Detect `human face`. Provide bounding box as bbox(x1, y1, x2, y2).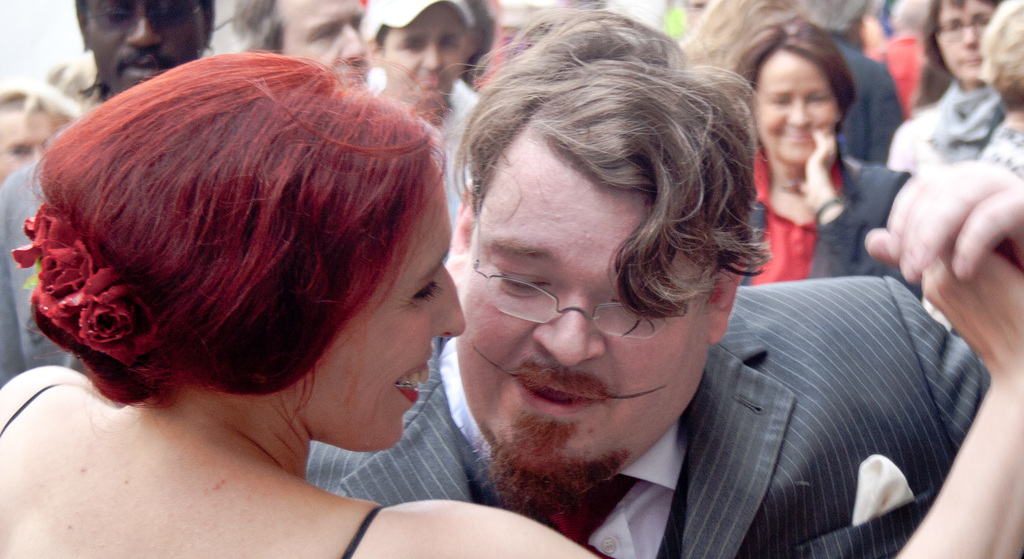
bbox(88, 0, 210, 94).
